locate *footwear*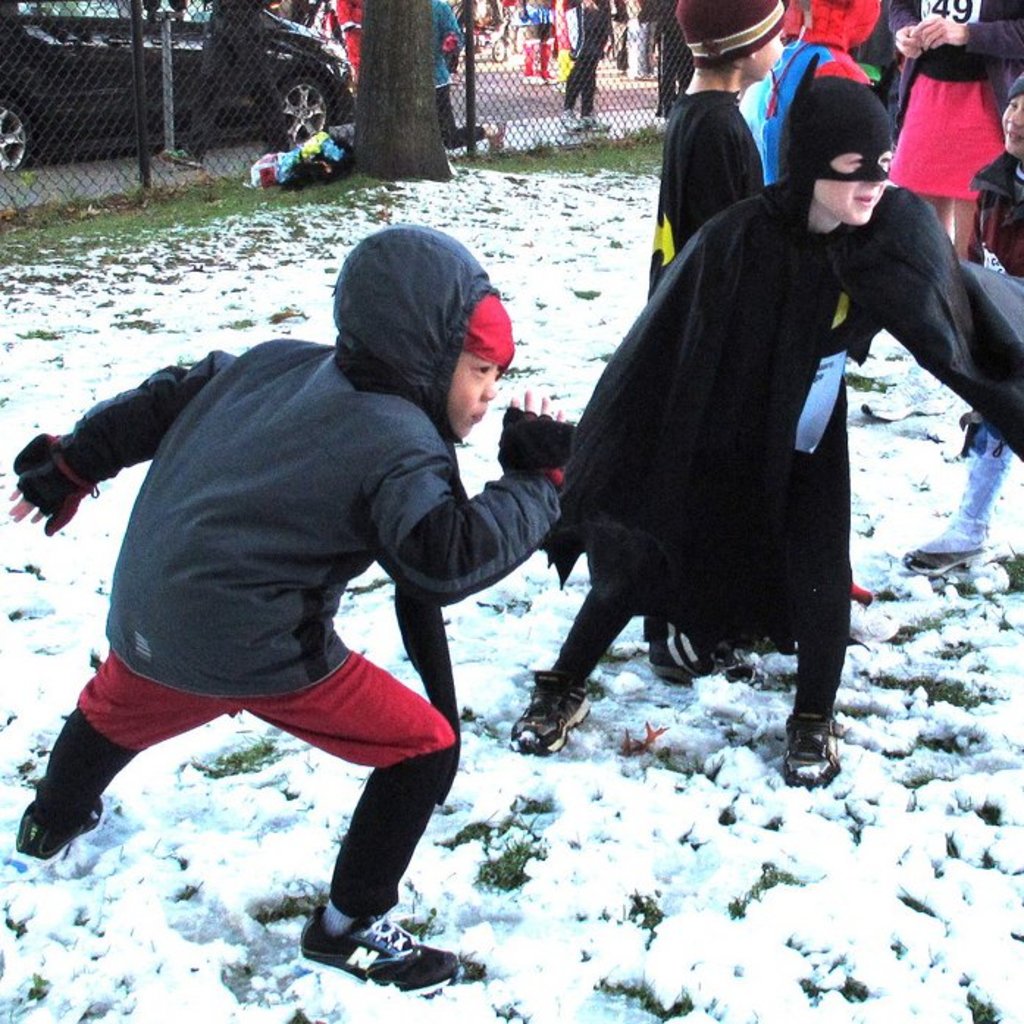
{"left": 12, "top": 798, "right": 106, "bottom": 861}
